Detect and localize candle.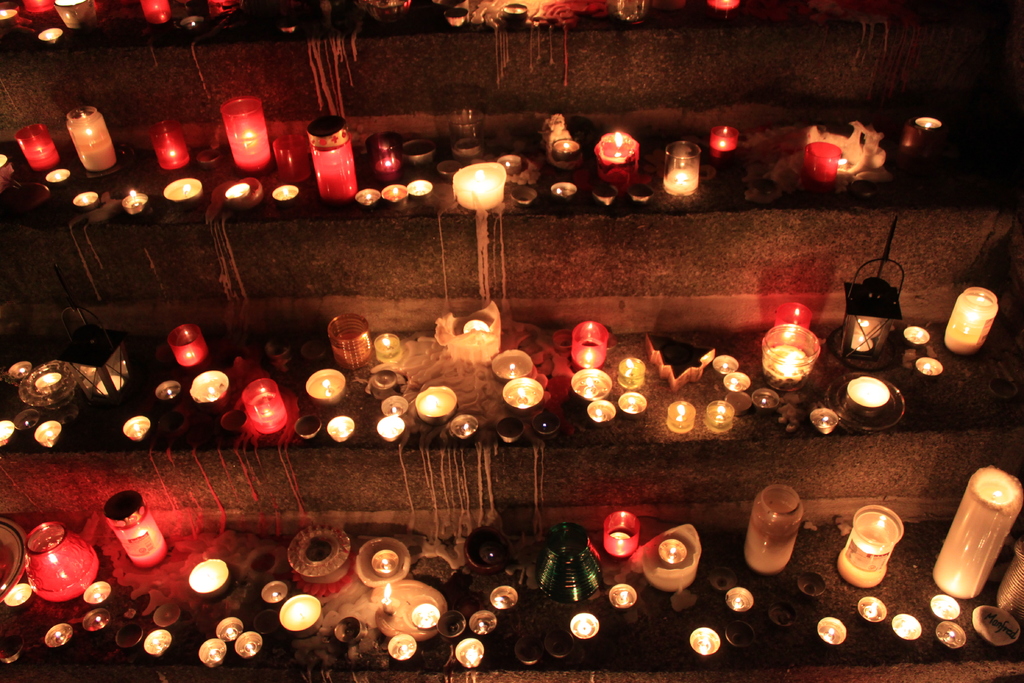
Localized at box=[834, 504, 900, 594].
